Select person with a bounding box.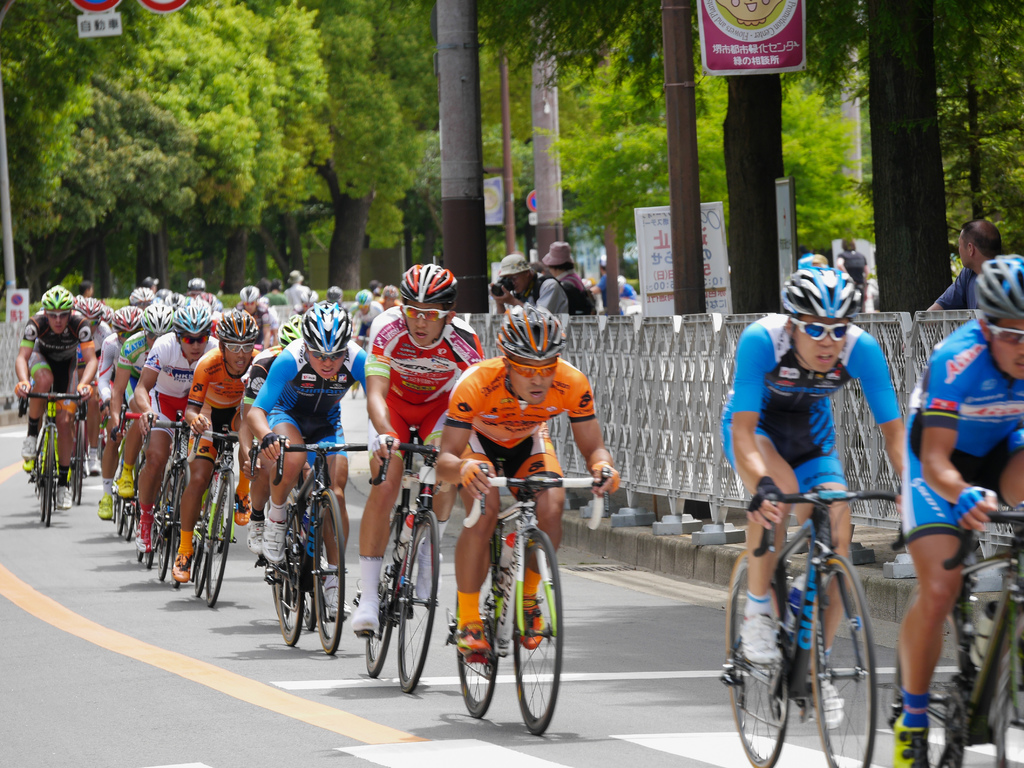
(11, 284, 98, 512).
